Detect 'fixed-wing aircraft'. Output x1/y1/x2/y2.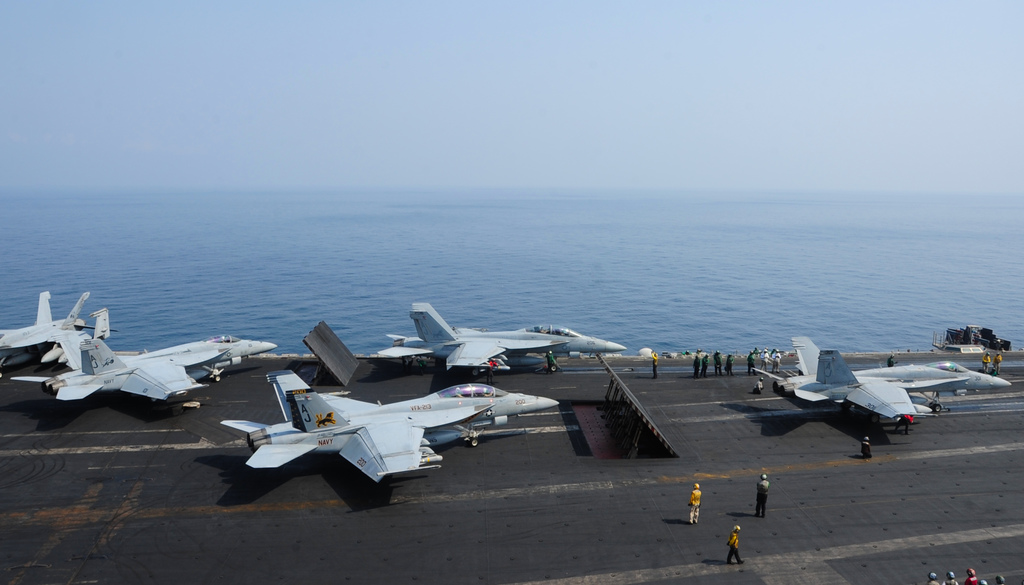
14/334/278/405.
